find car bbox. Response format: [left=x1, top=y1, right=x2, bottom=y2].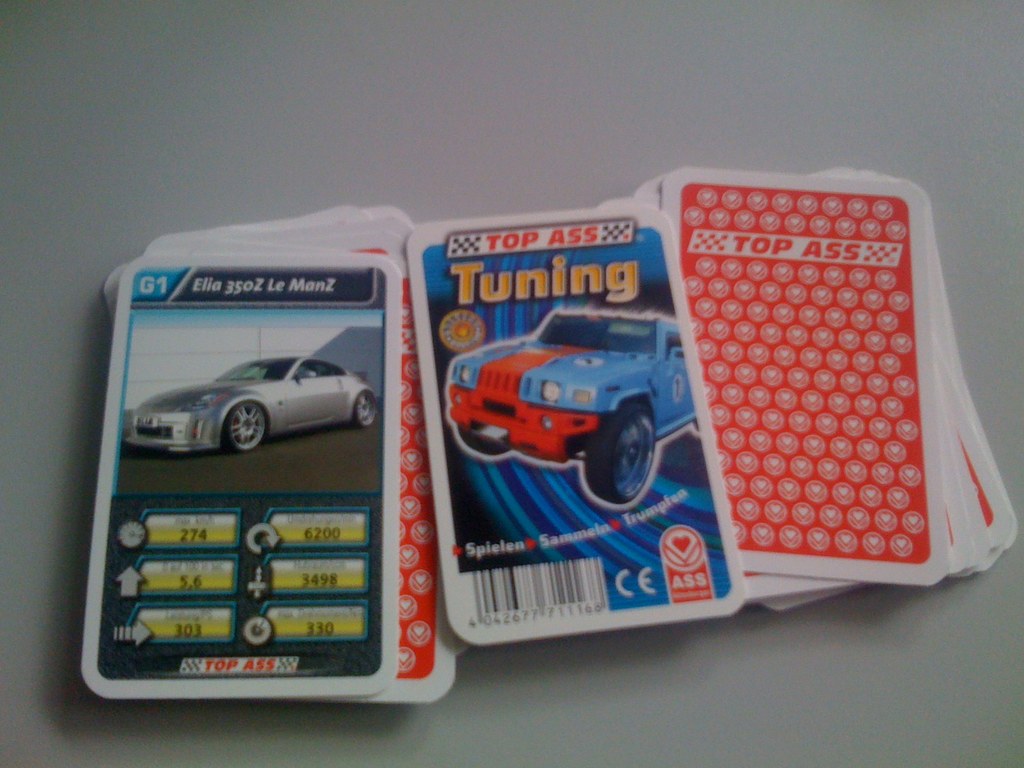
[left=124, top=355, right=381, bottom=457].
